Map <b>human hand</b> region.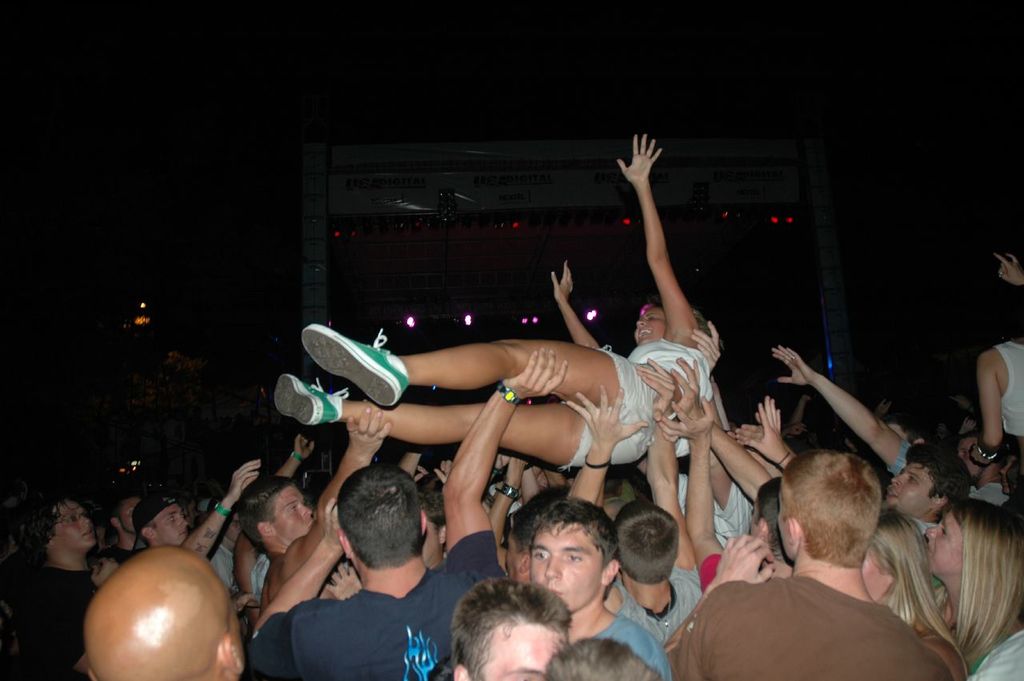
Mapped to crop(673, 356, 703, 416).
